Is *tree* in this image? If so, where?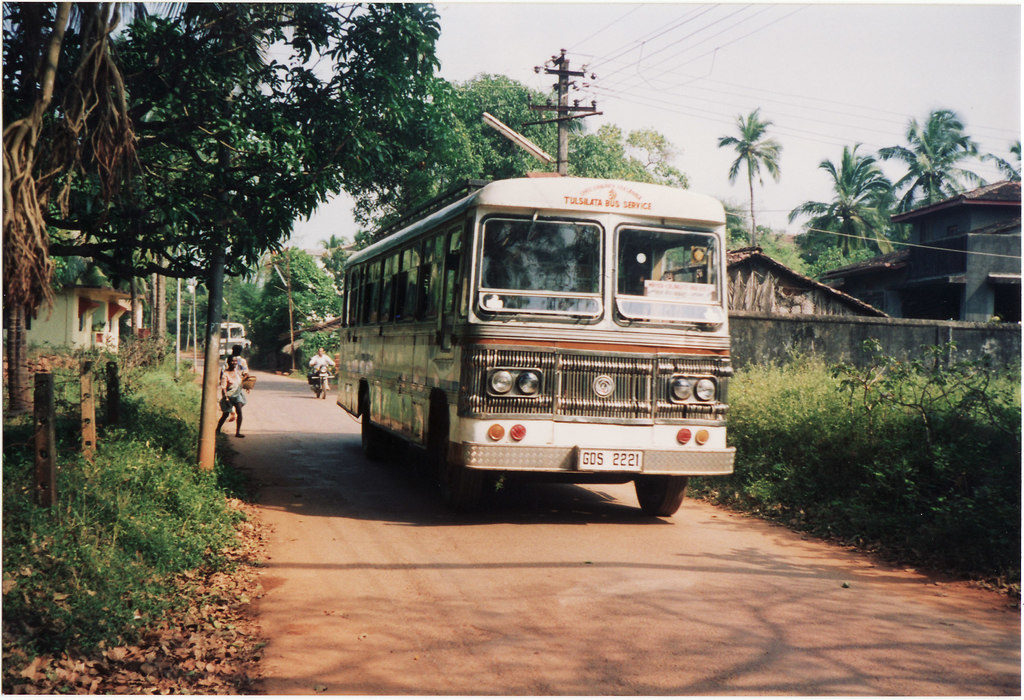
Yes, at (717, 107, 783, 243).
